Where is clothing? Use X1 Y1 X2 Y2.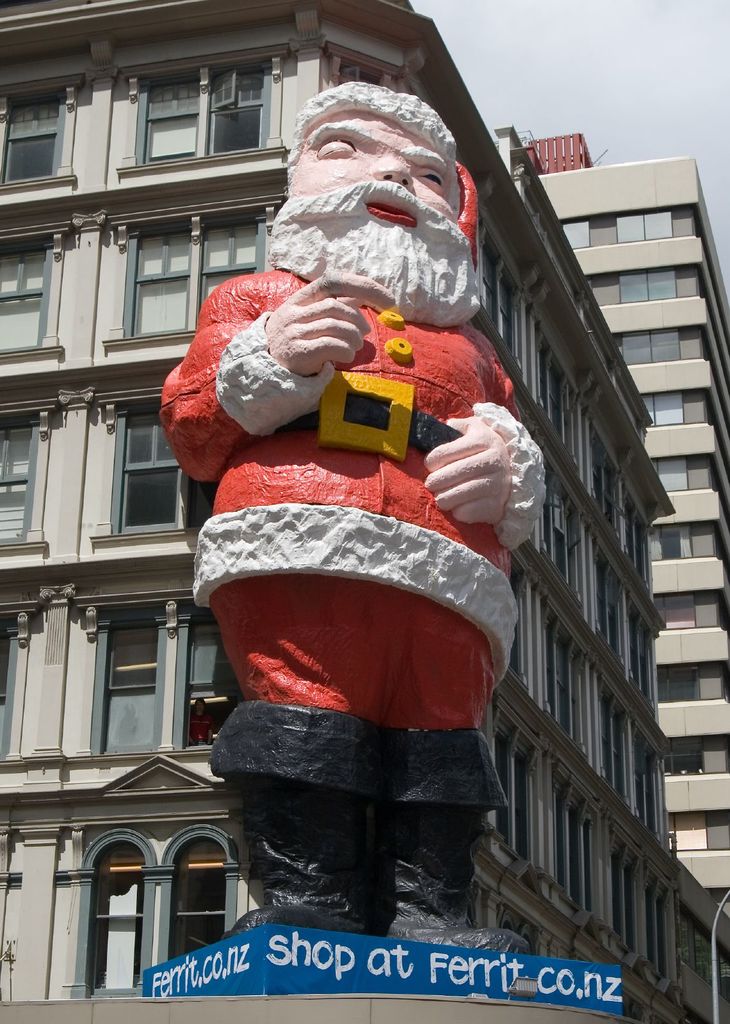
140 171 570 918.
